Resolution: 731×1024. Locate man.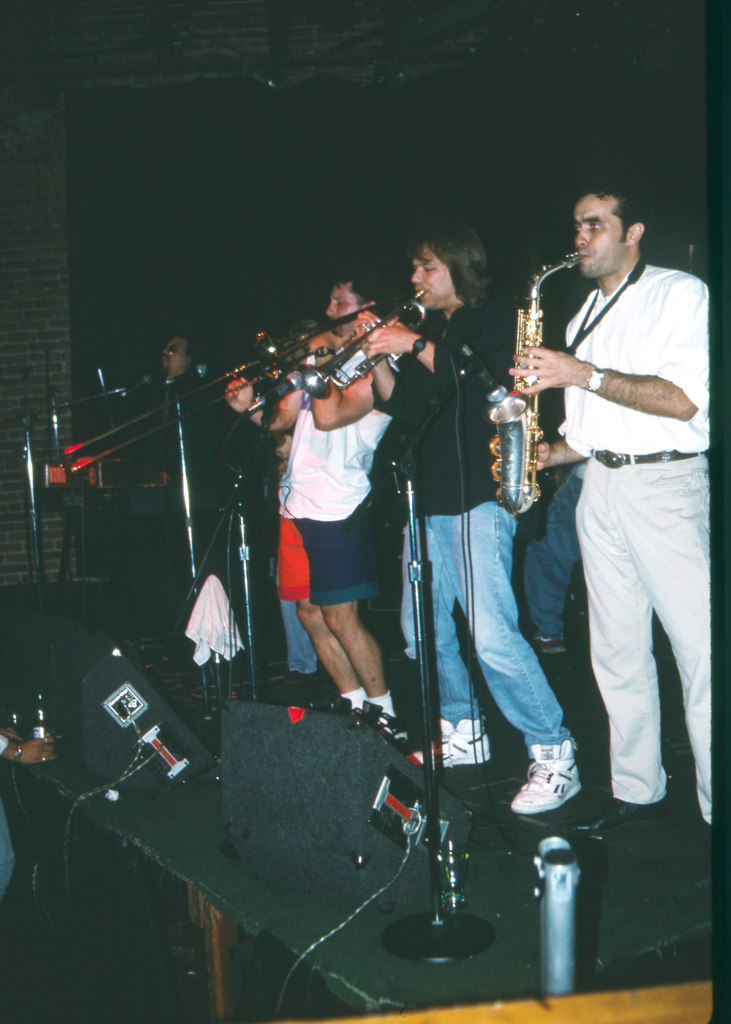
(515,161,718,856).
